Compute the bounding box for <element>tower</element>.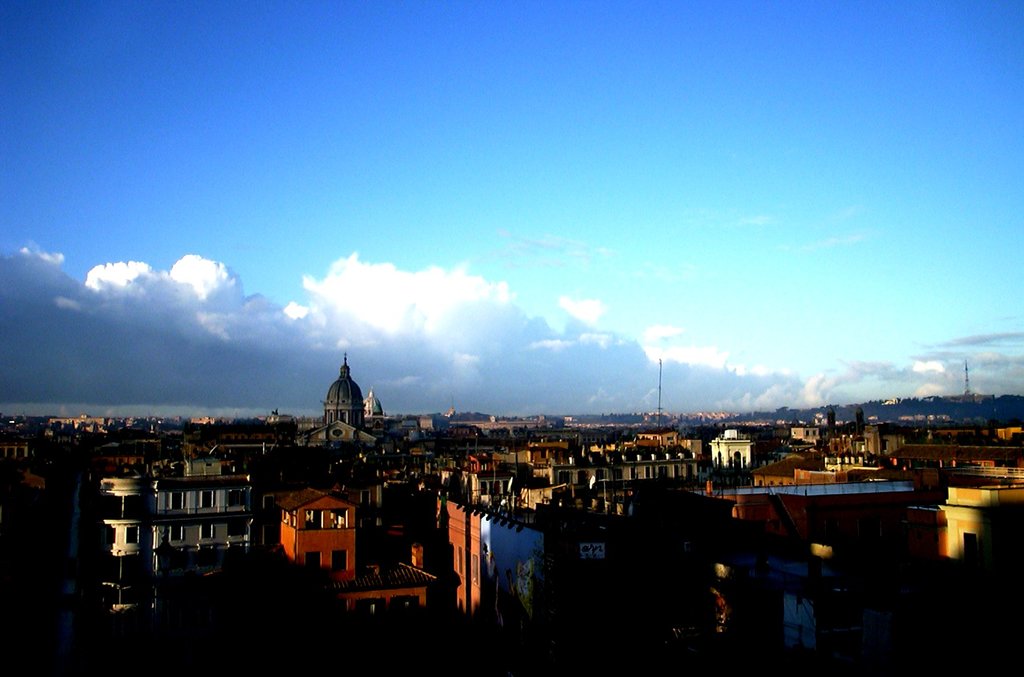
x1=294, y1=358, x2=381, y2=464.
